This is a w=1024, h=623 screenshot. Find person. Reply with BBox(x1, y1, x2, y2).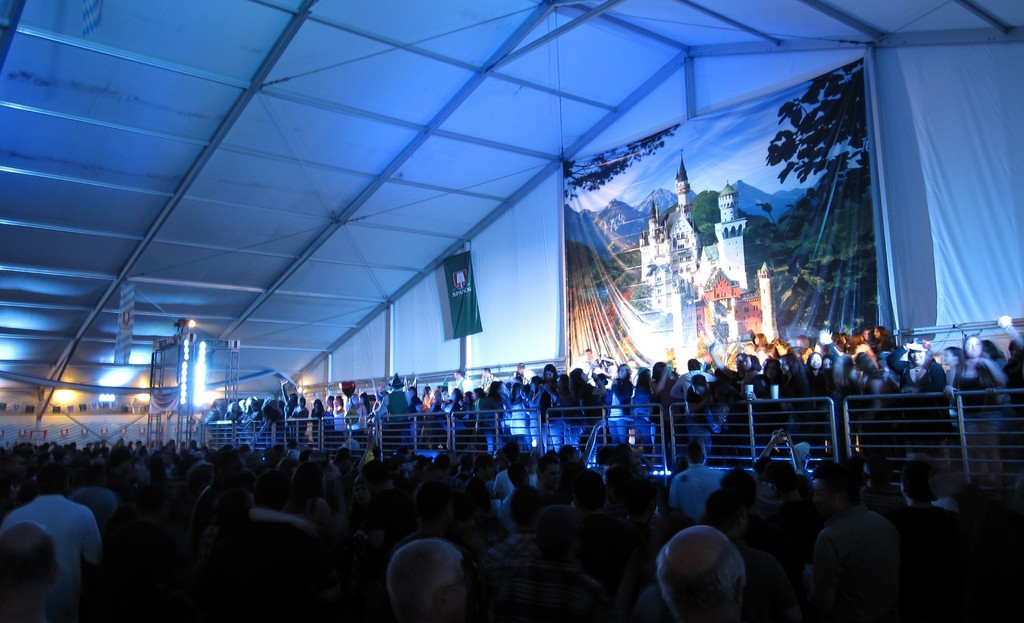
BBox(668, 445, 729, 517).
